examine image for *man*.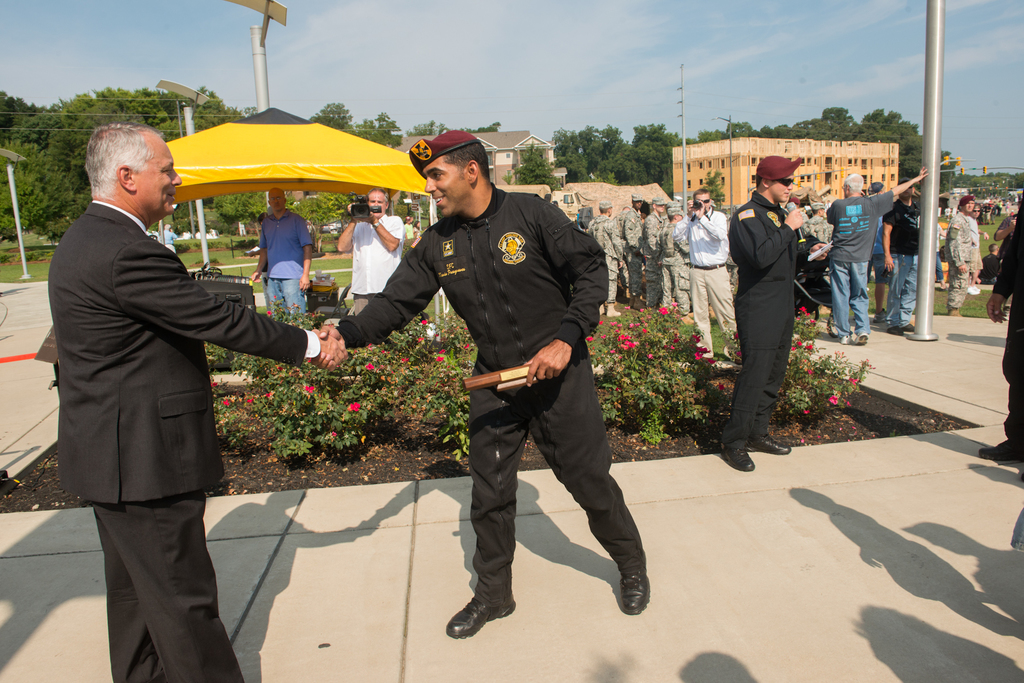
Examination result: {"left": 49, "top": 117, "right": 283, "bottom": 668}.
